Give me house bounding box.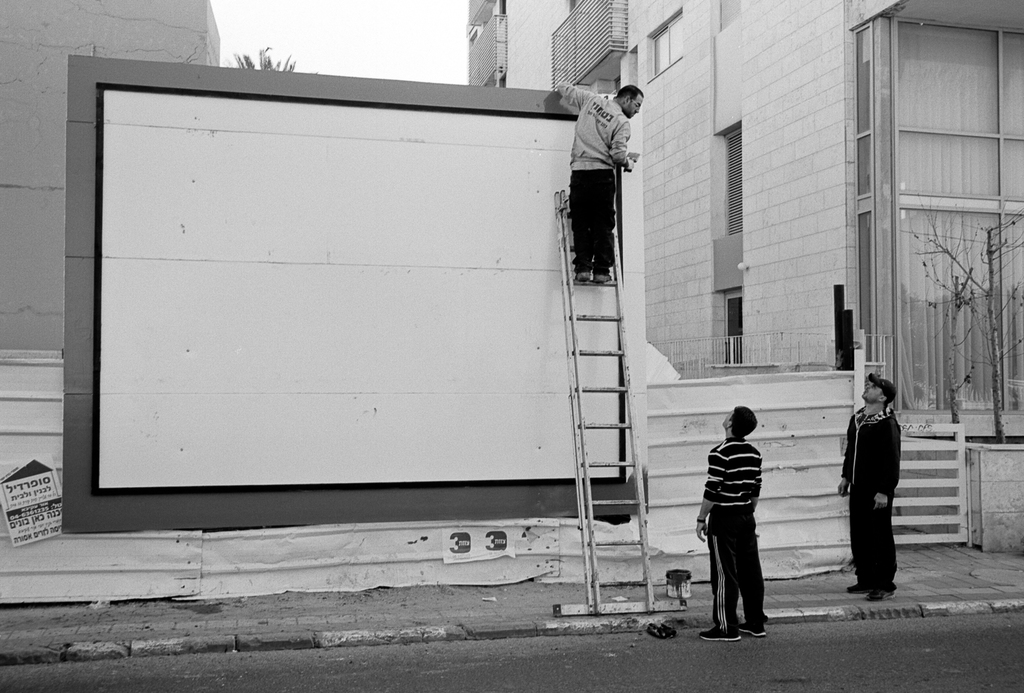
472,1,1023,583.
